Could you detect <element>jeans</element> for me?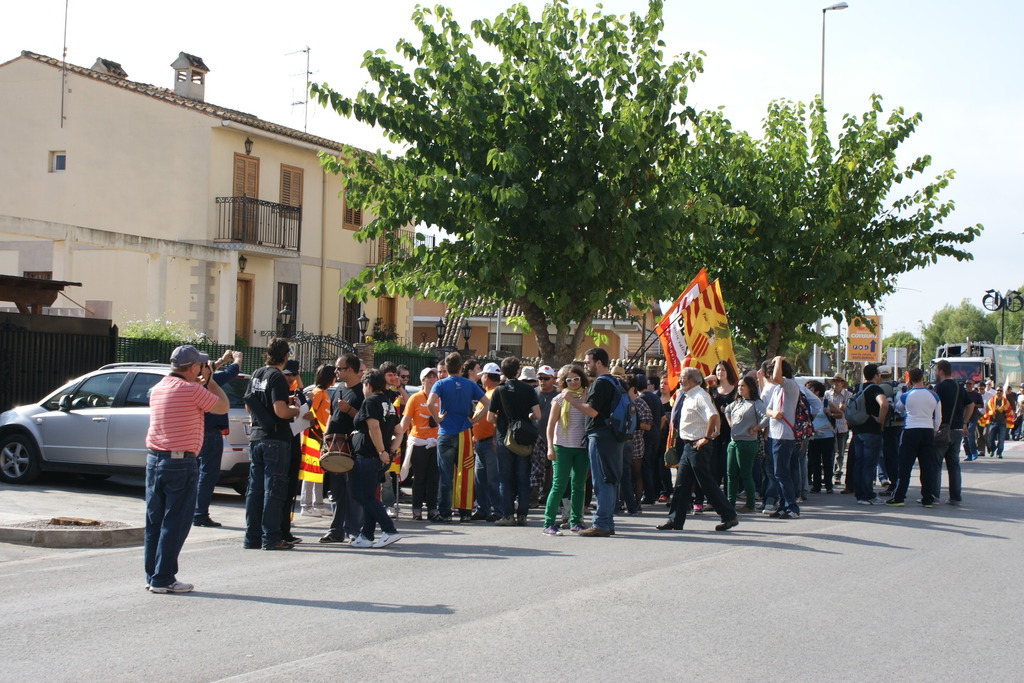
Detection result: <box>989,424,1005,459</box>.
